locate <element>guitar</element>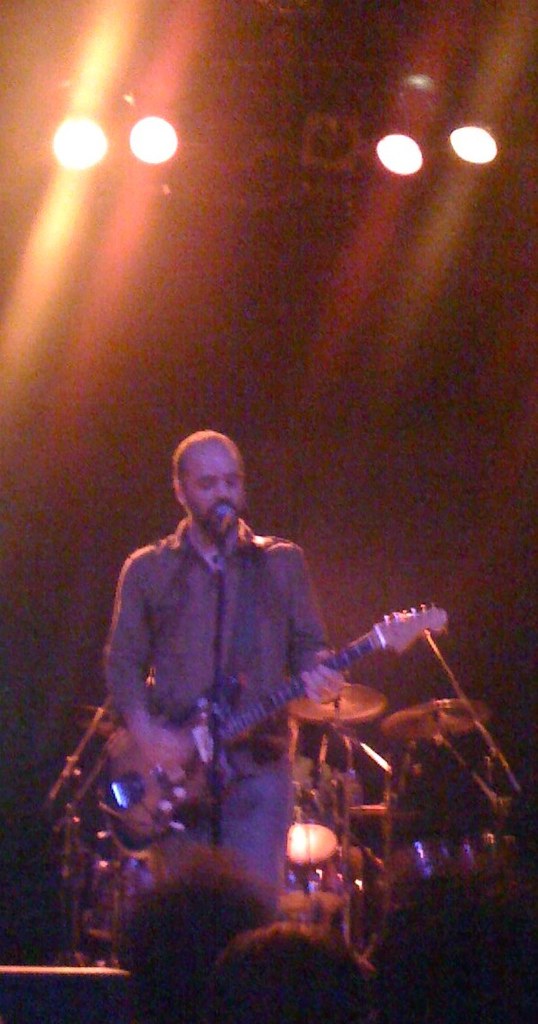
crop(111, 602, 452, 841)
